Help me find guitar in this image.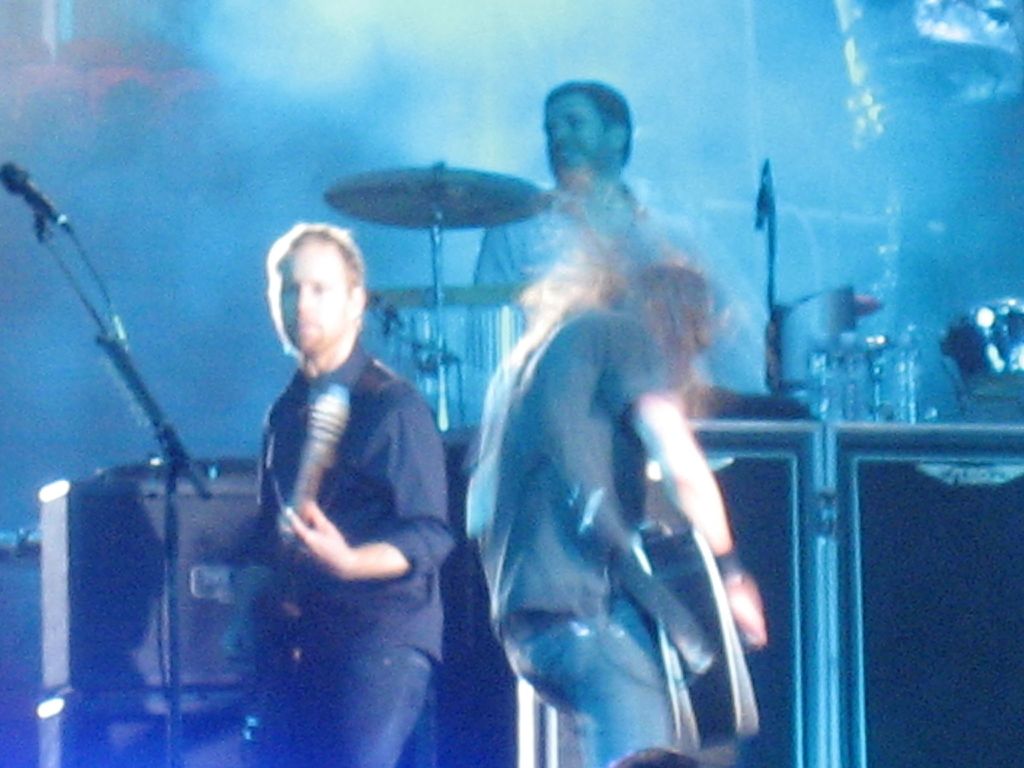
Found it: pyautogui.locateOnScreen(628, 525, 765, 757).
